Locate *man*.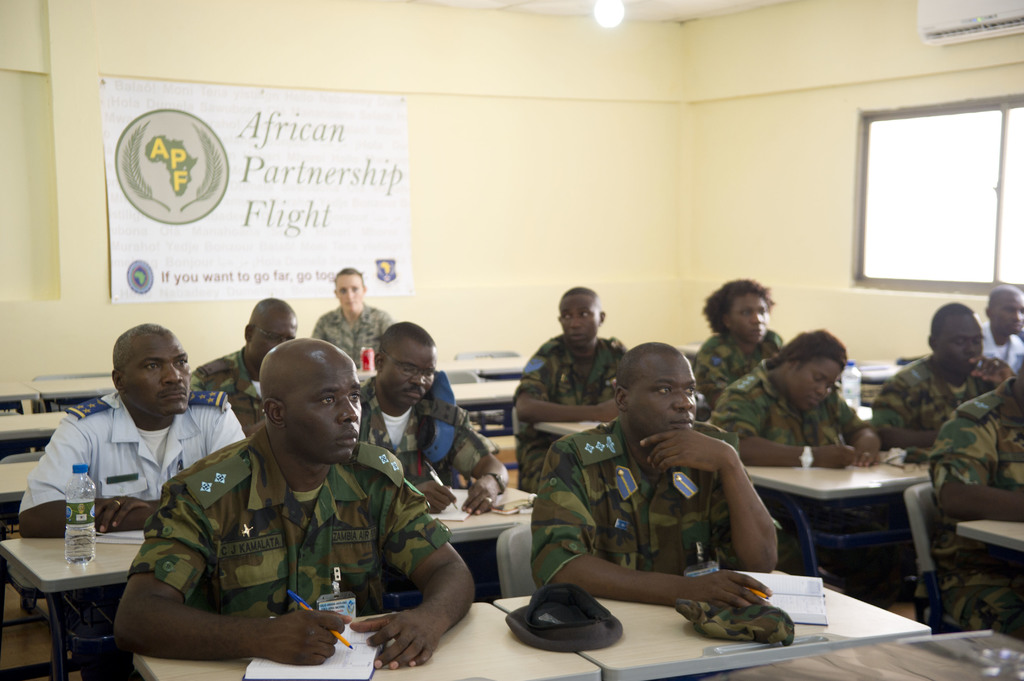
Bounding box: locate(917, 370, 1023, 652).
